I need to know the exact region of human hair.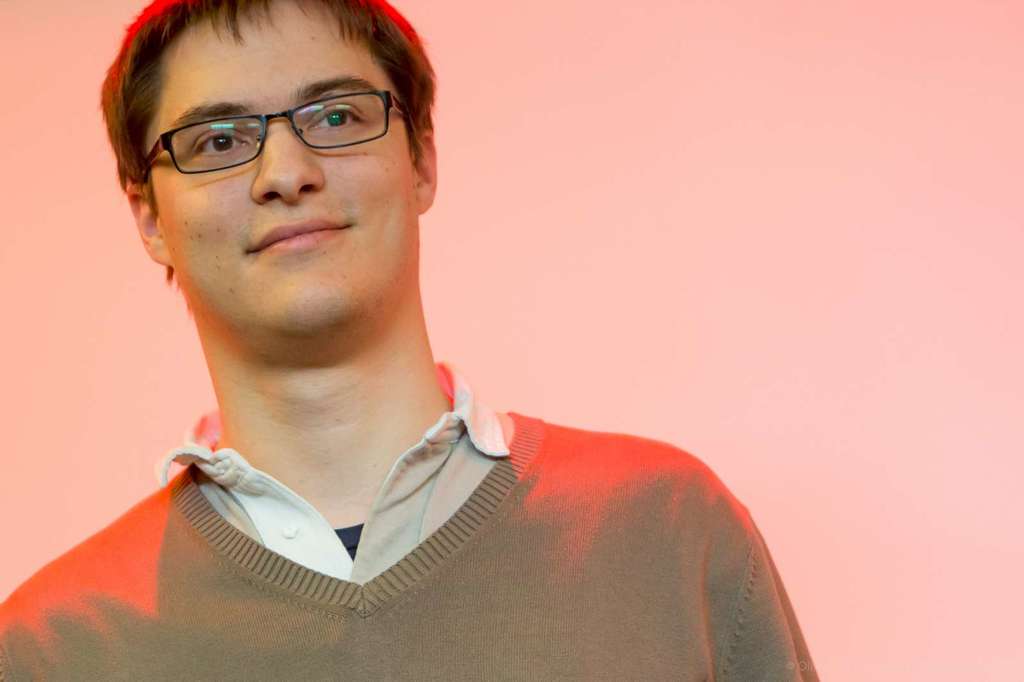
Region: [104, 0, 445, 237].
